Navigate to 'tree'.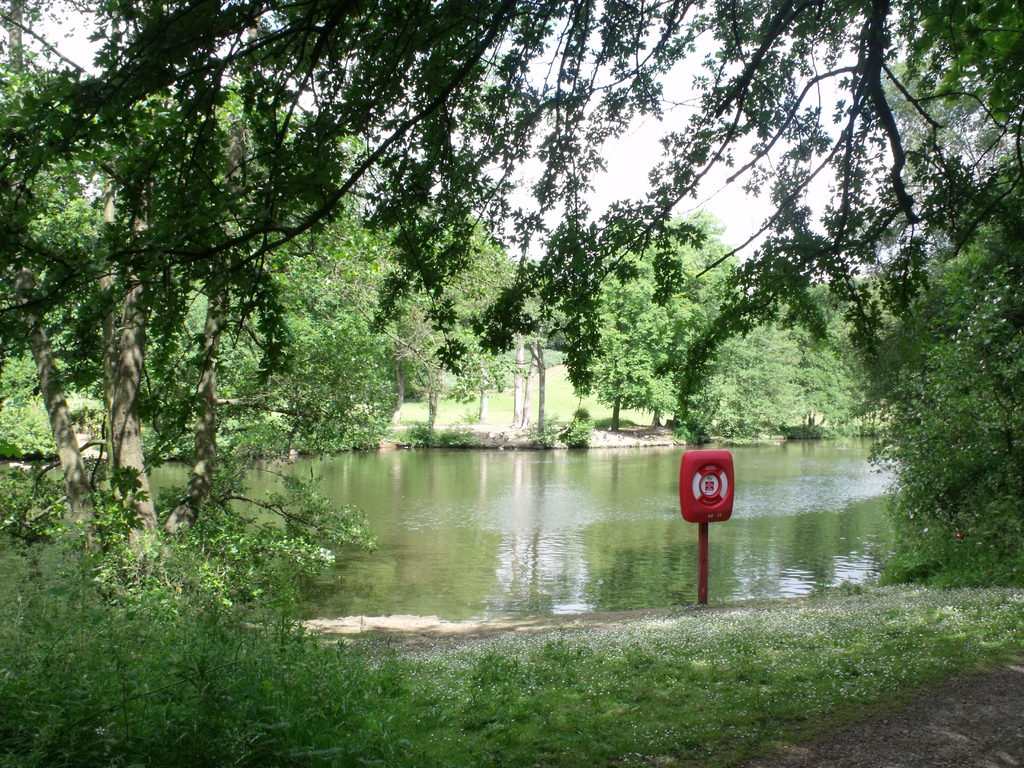
Navigation target: {"left": 0, "top": 0, "right": 413, "bottom": 611}.
